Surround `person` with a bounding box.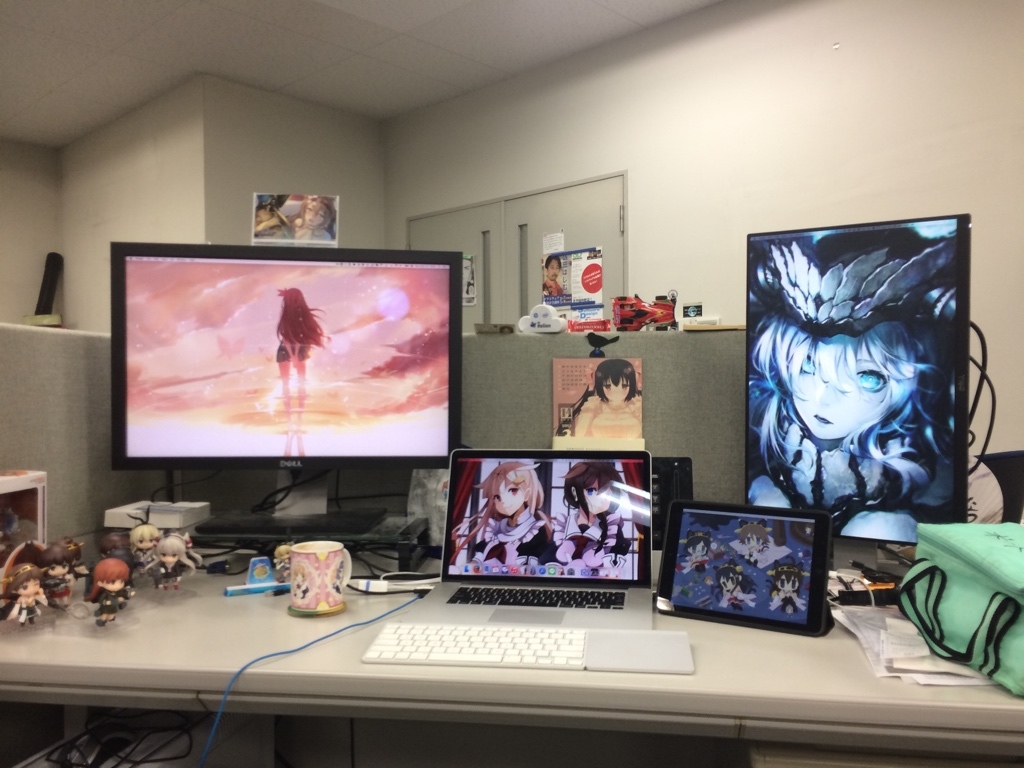
[left=757, top=236, right=960, bottom=564].
